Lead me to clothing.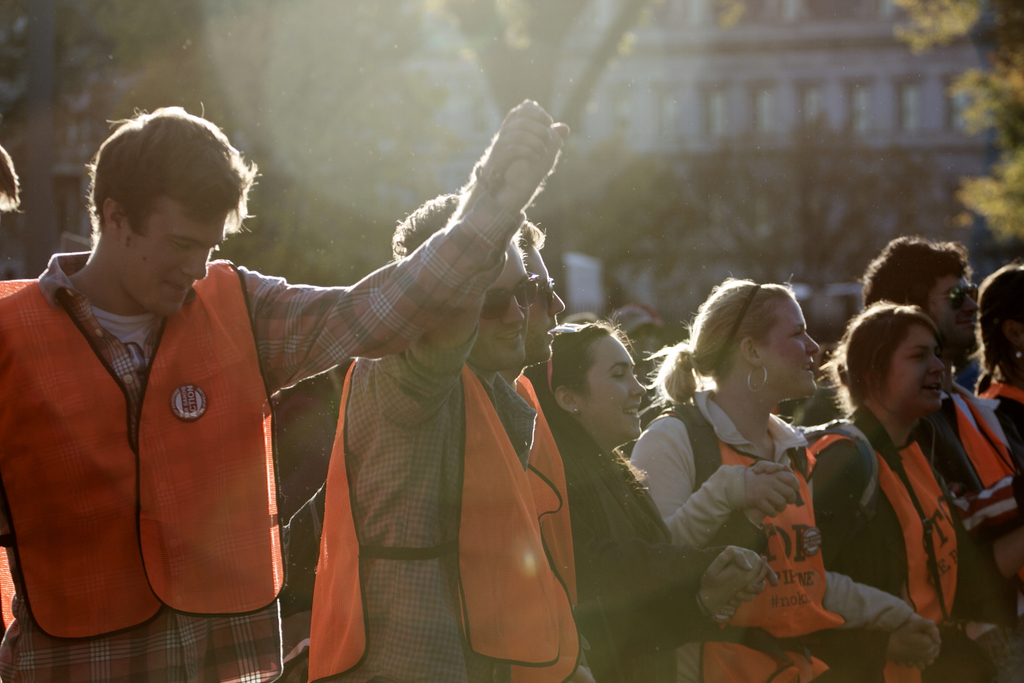
Lead to (left=981, top=375, right=1023, bottom=474).
